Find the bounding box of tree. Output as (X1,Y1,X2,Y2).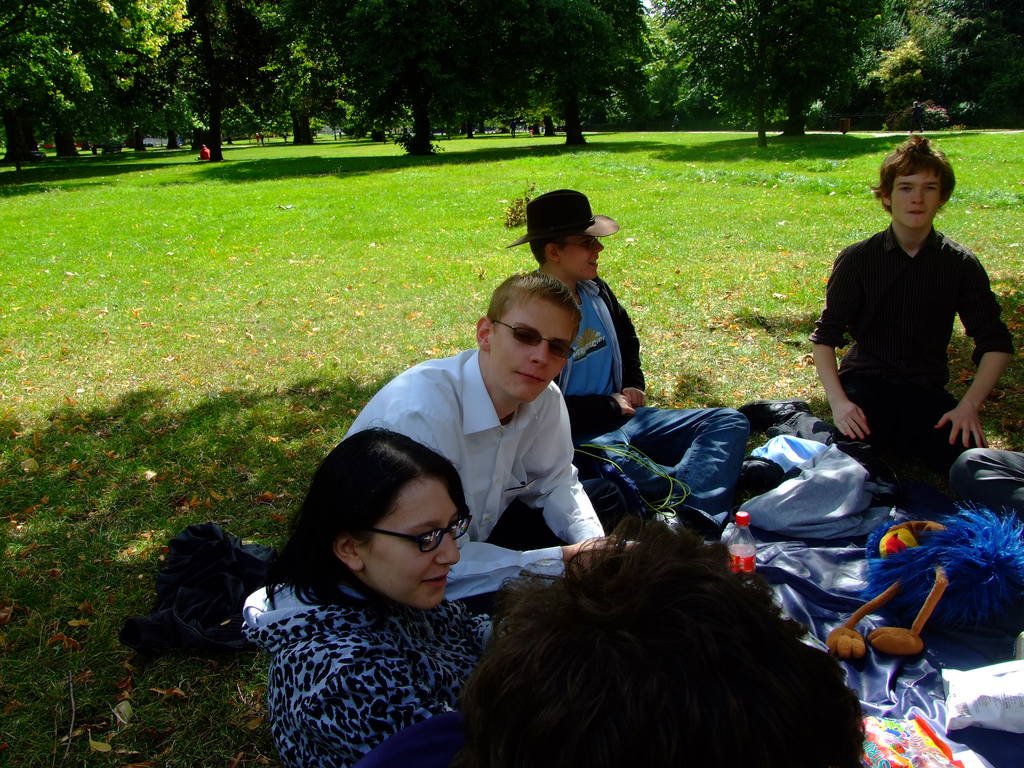
(0,0,108,163).
